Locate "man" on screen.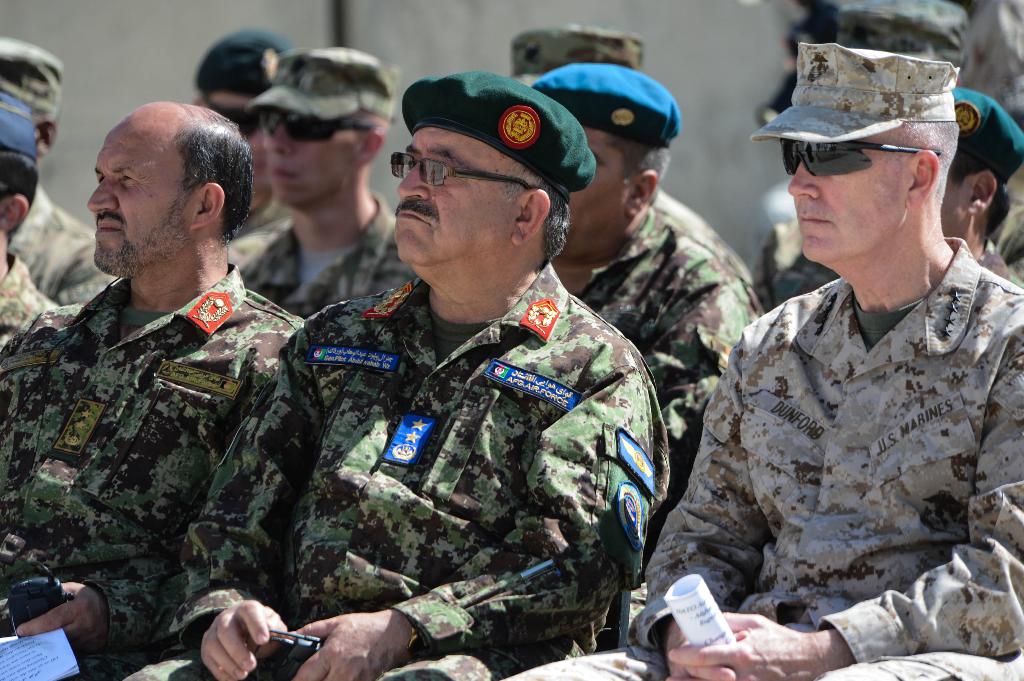
On screen at box(125, 68, 671, 680).
